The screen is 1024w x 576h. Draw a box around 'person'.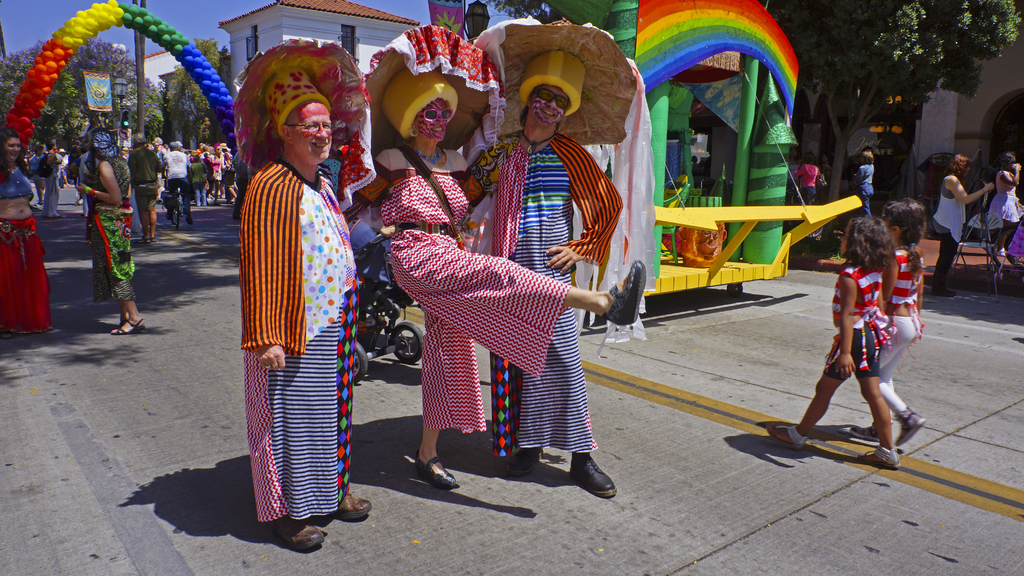
(left=883, top=200, right=920, bottom=457).
